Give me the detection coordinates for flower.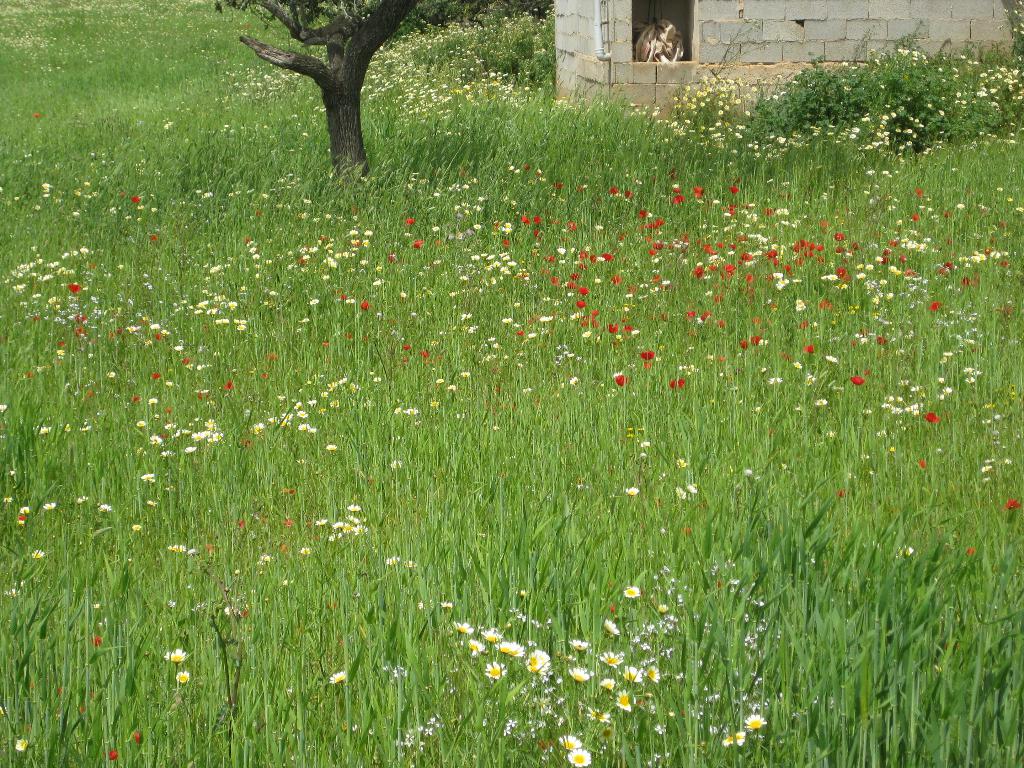
rect(1000, 495, 1023, 509).
